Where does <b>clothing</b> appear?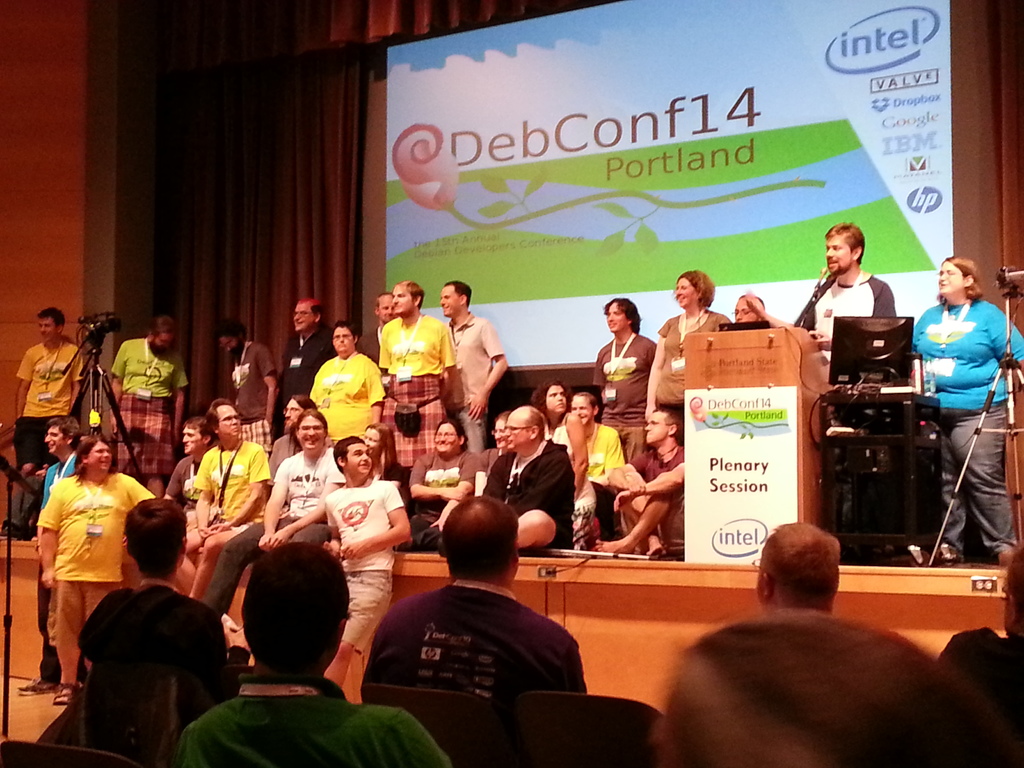
Appears at pyautogui.locateOnScreen(323, 475, 403, 652).
